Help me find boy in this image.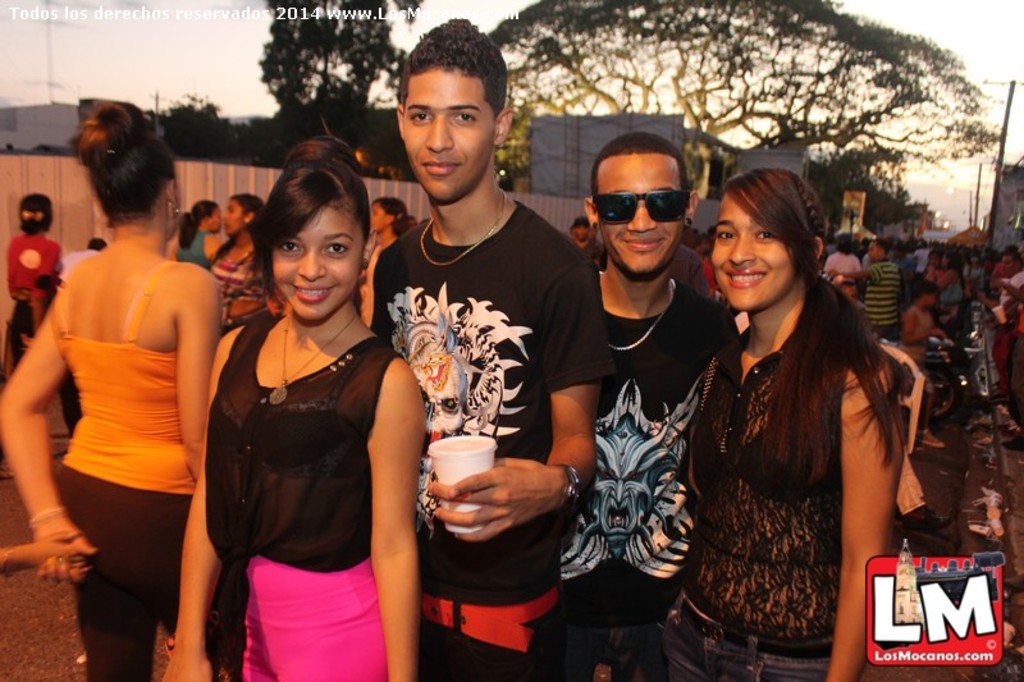
Found it: detection(365, 15, 611, 681).
